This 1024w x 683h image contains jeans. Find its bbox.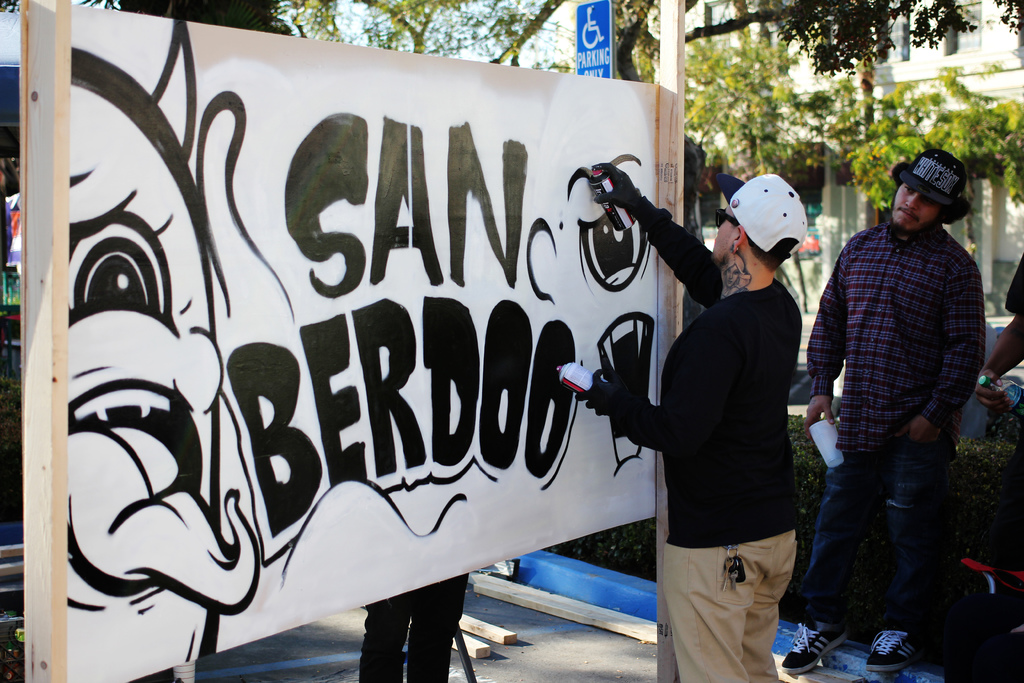
(838,403,977,630).
